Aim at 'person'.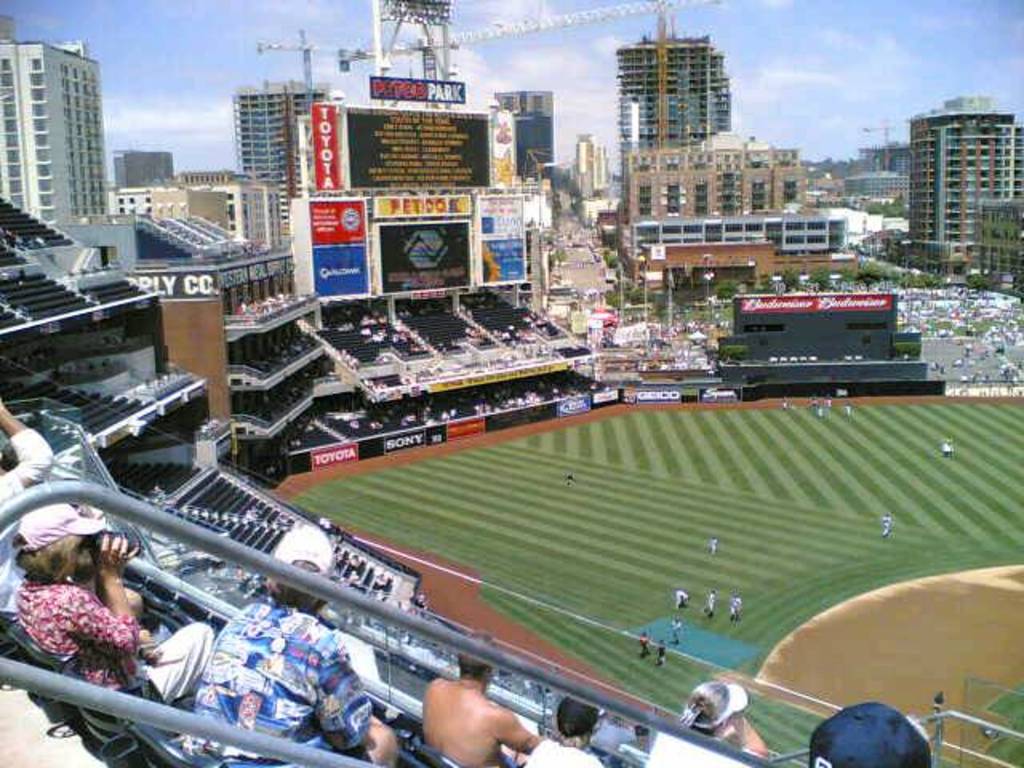
Aimed at pyautogui.locateOnScreen(702, 589, 714, 622).
